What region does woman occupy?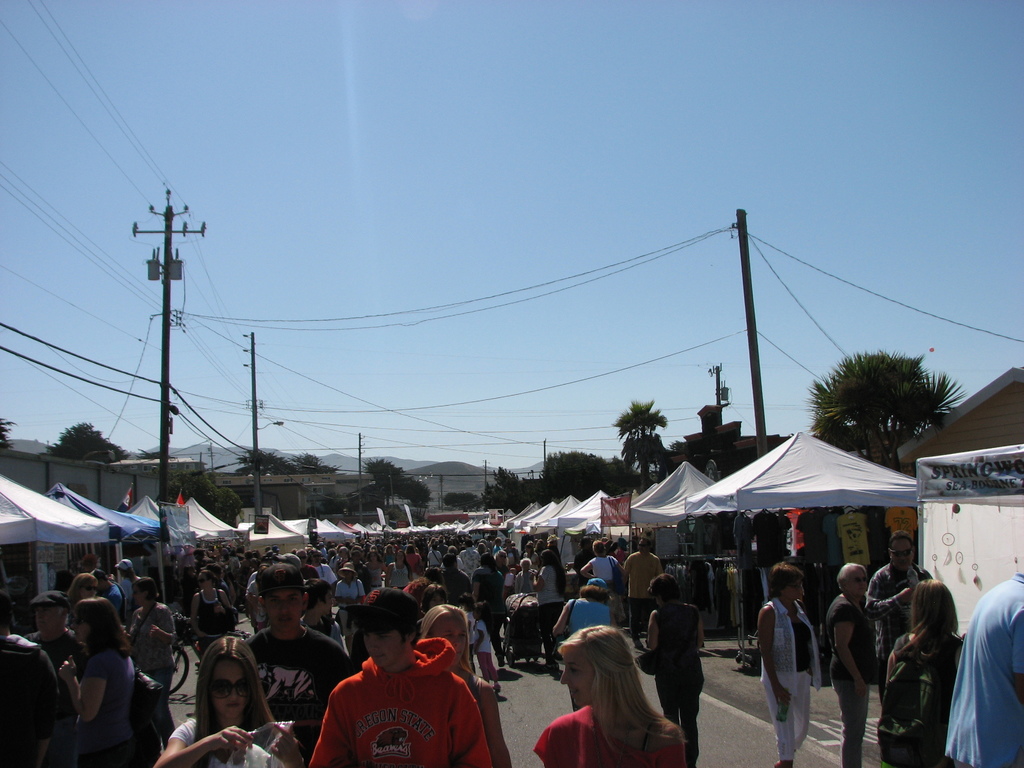
<region>824, 563, 879, 767</region>.
